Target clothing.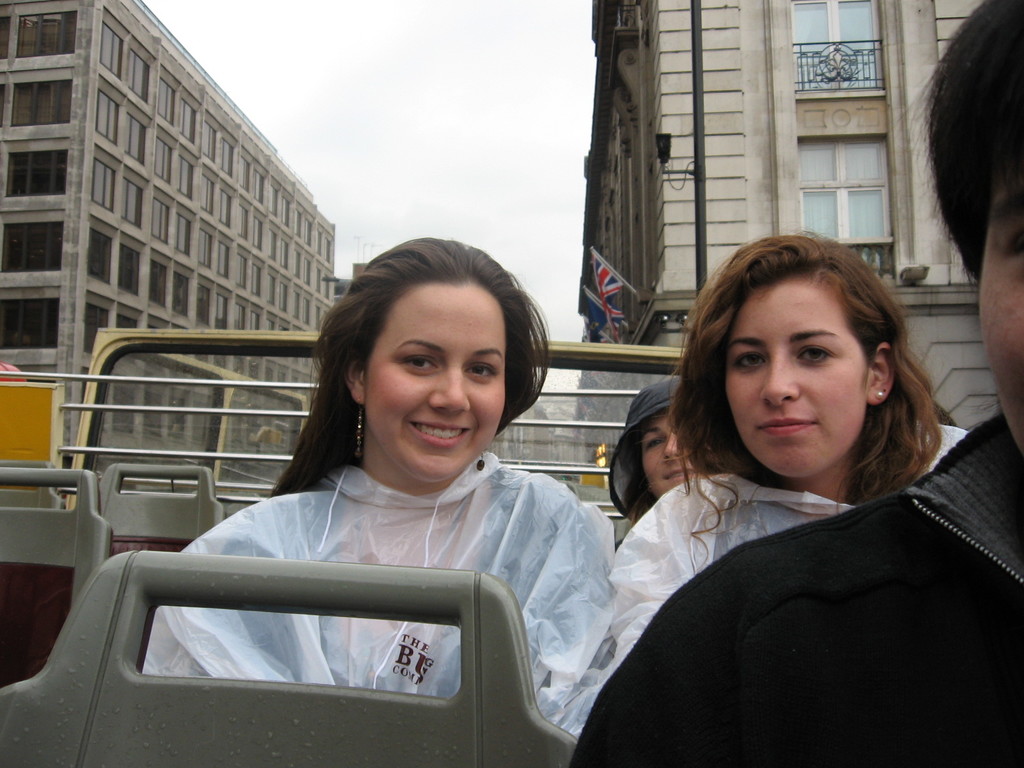
Target region: detection(618, 424, 983, 669).
